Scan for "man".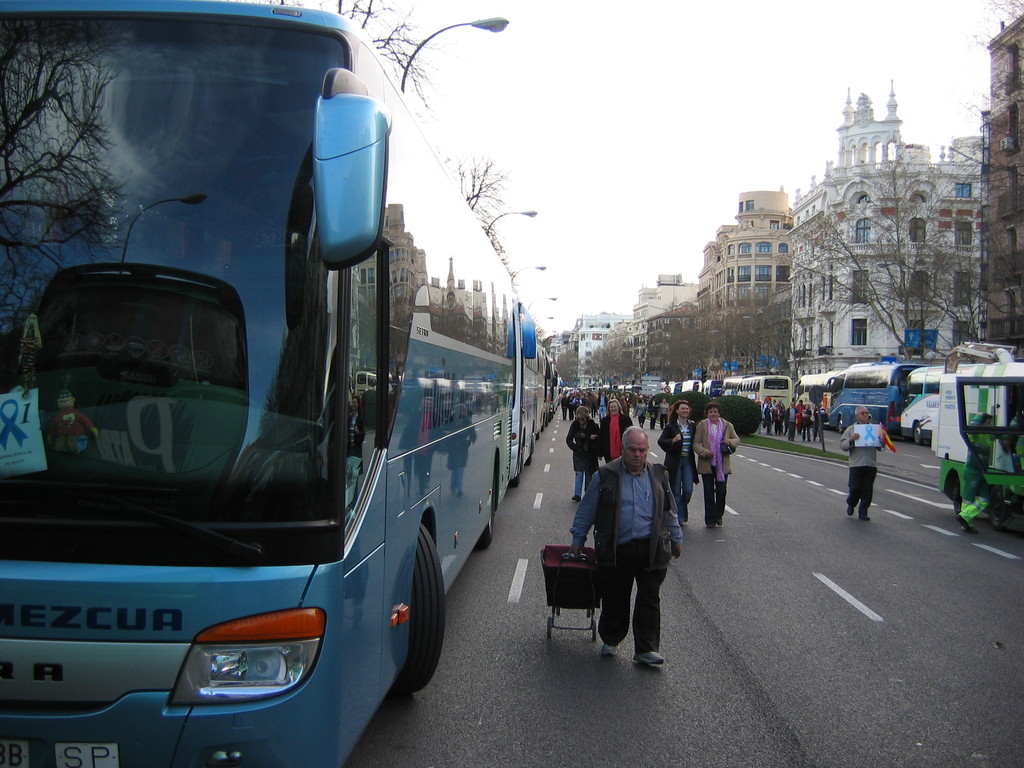
Scan result: Rect(563, 424, 685, 669).
